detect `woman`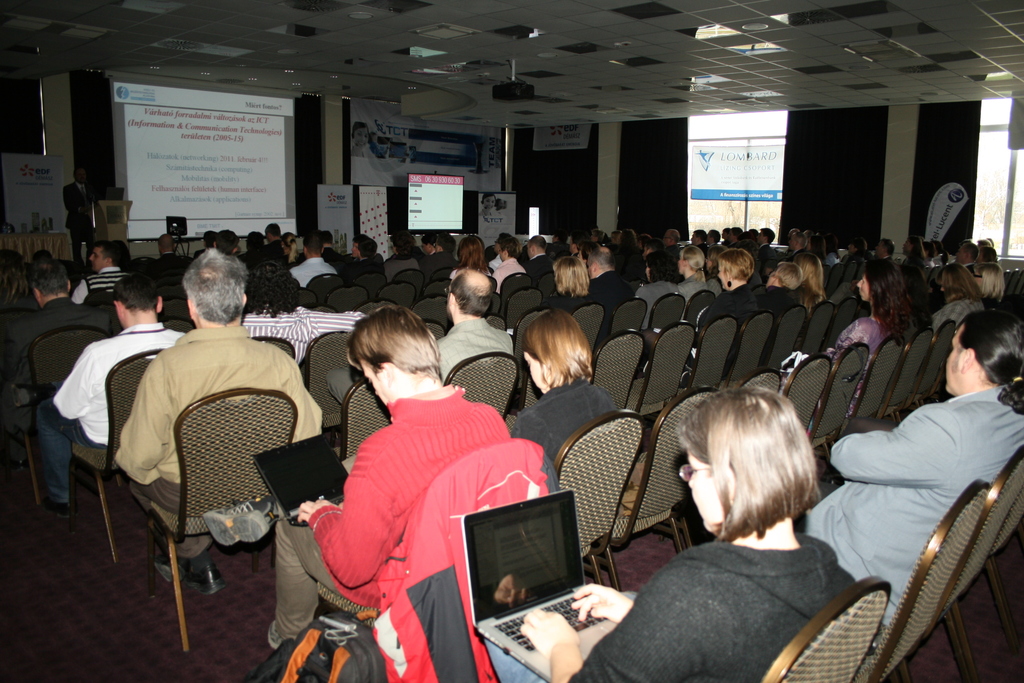
select_region(695, 247, 760, 360)
